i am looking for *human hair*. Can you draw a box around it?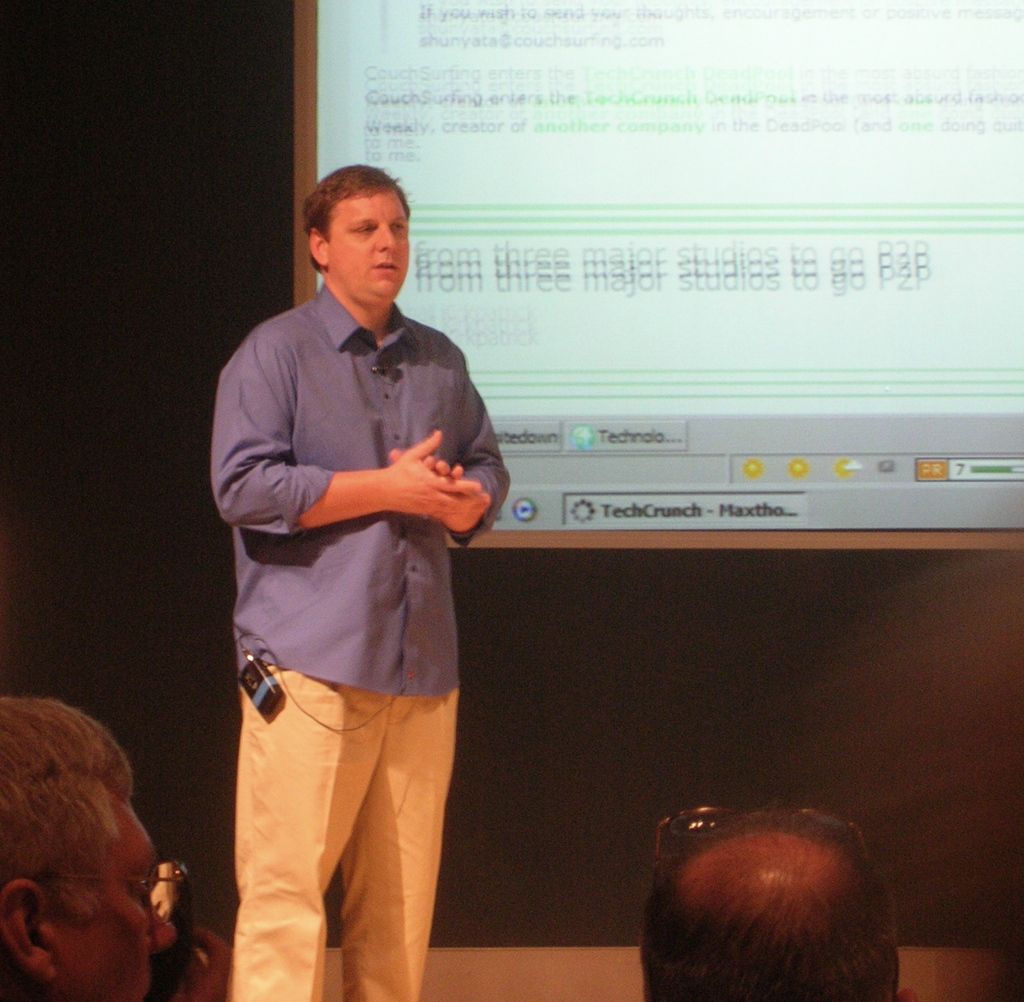
Sure, the bounding box is 625/815/918/1001.
